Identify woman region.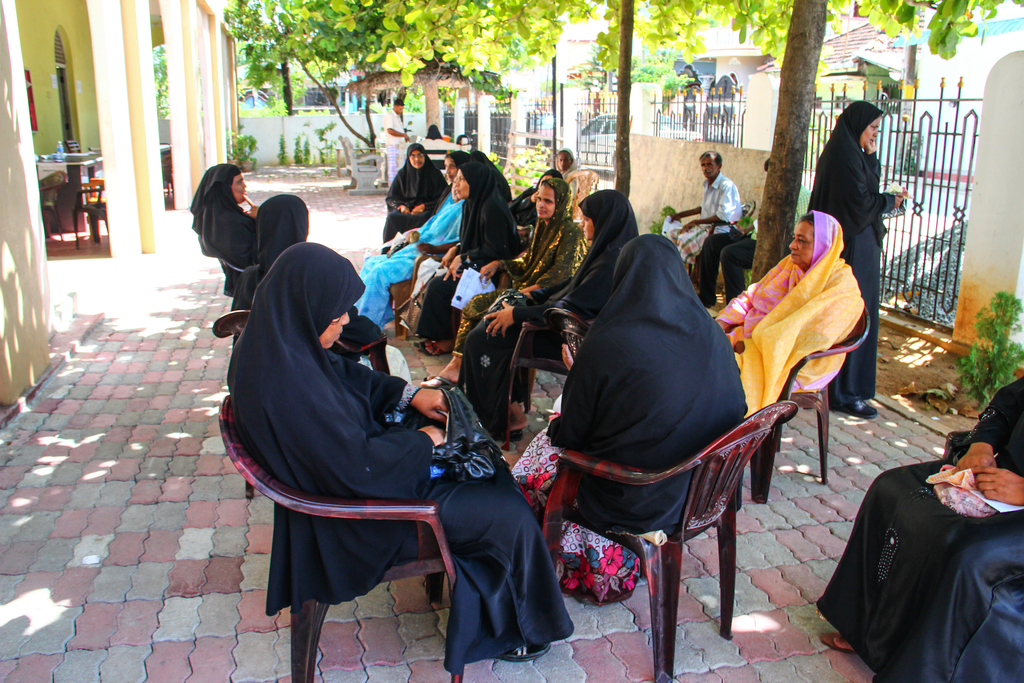
Region: l=227, t=245, r=576, b=675.
